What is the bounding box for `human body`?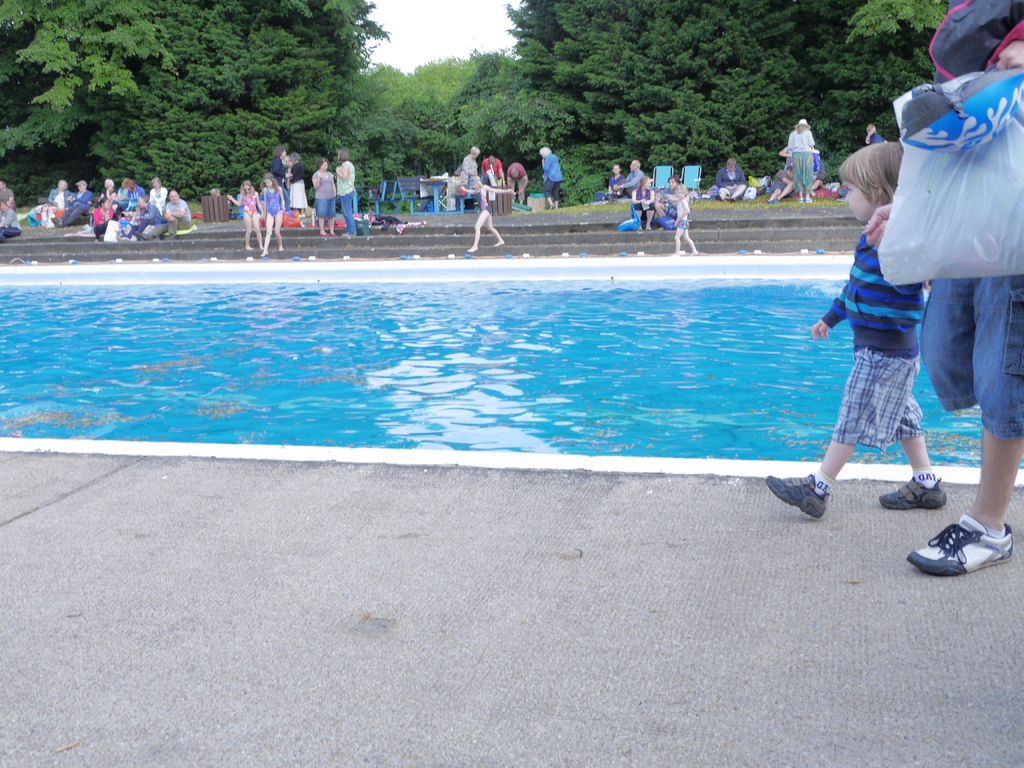
rect(594, 164, 626, 205).
